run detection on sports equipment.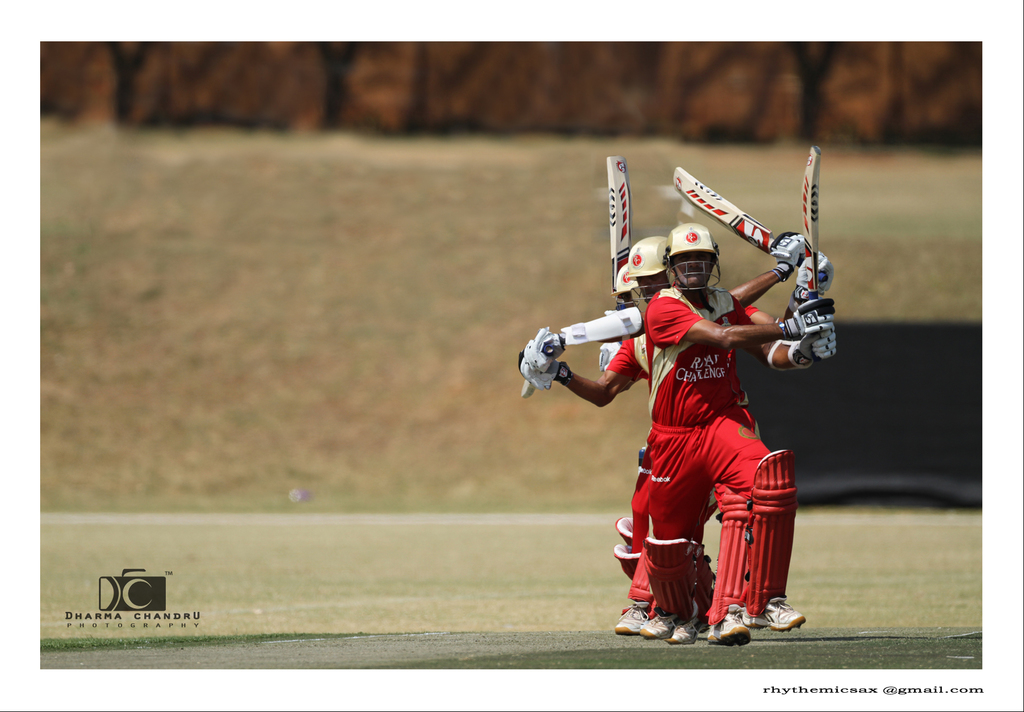
Result: rect(801, 144, 826, 285).
